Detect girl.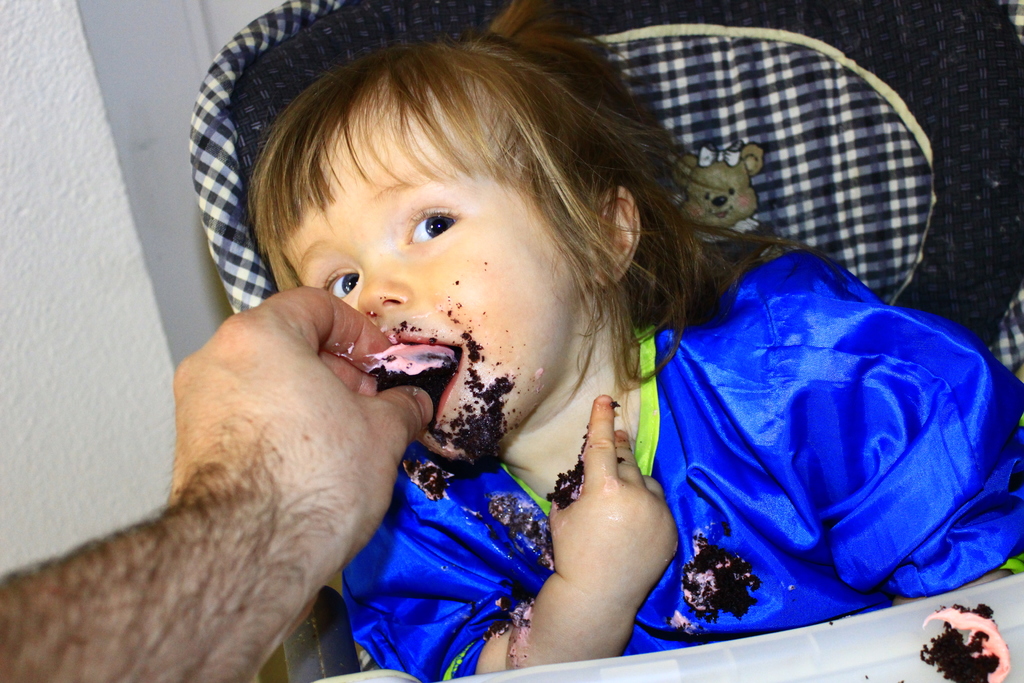
Detected at [x1=248, y1=0, x2=1023, y2=682].
